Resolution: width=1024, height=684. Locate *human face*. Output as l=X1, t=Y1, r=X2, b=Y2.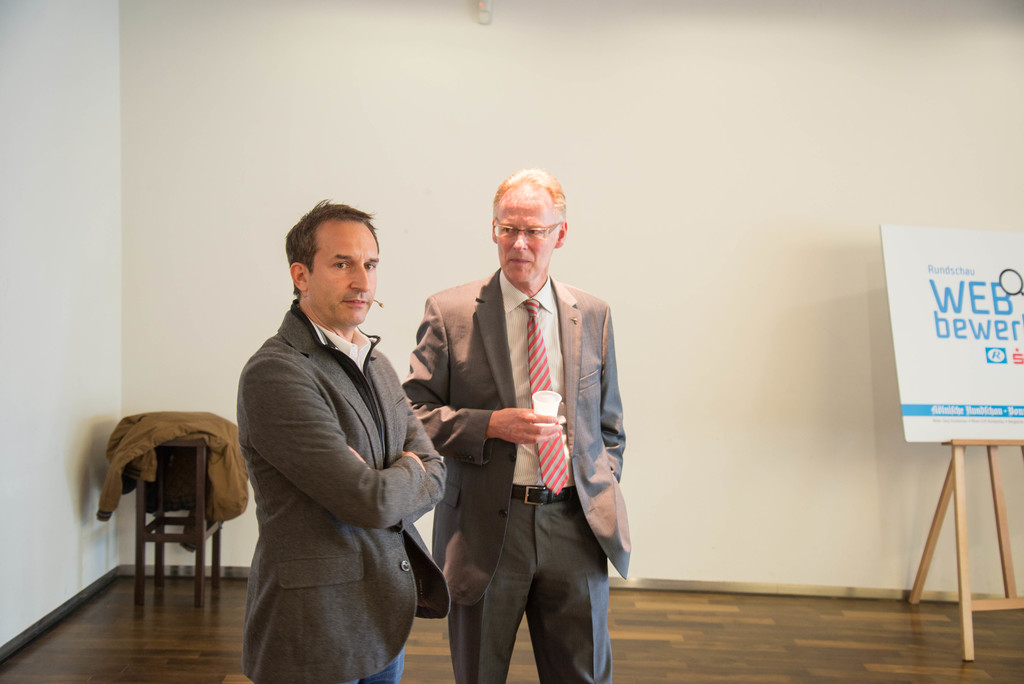
l=314, t=221, r=378, b=327.
